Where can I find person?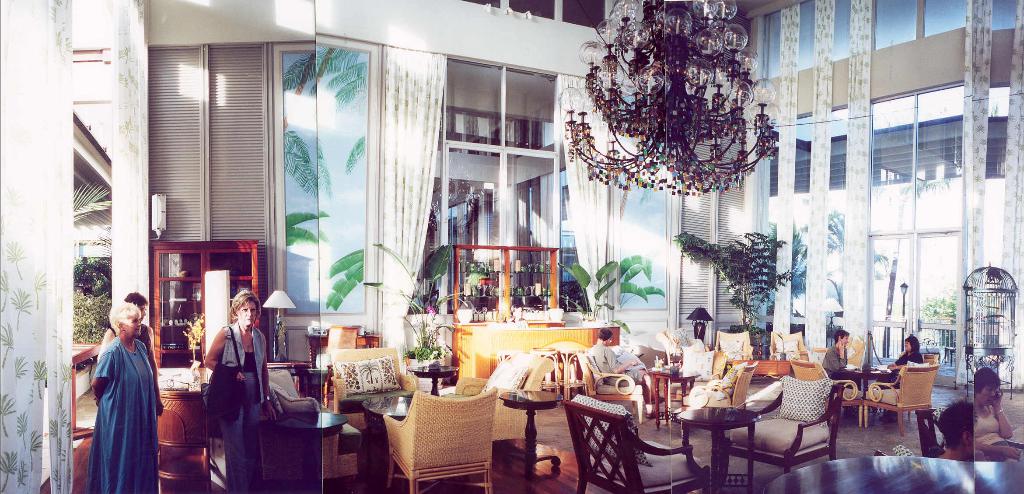
You can find it at (left=874, top=329, right=925, bottom=386).
